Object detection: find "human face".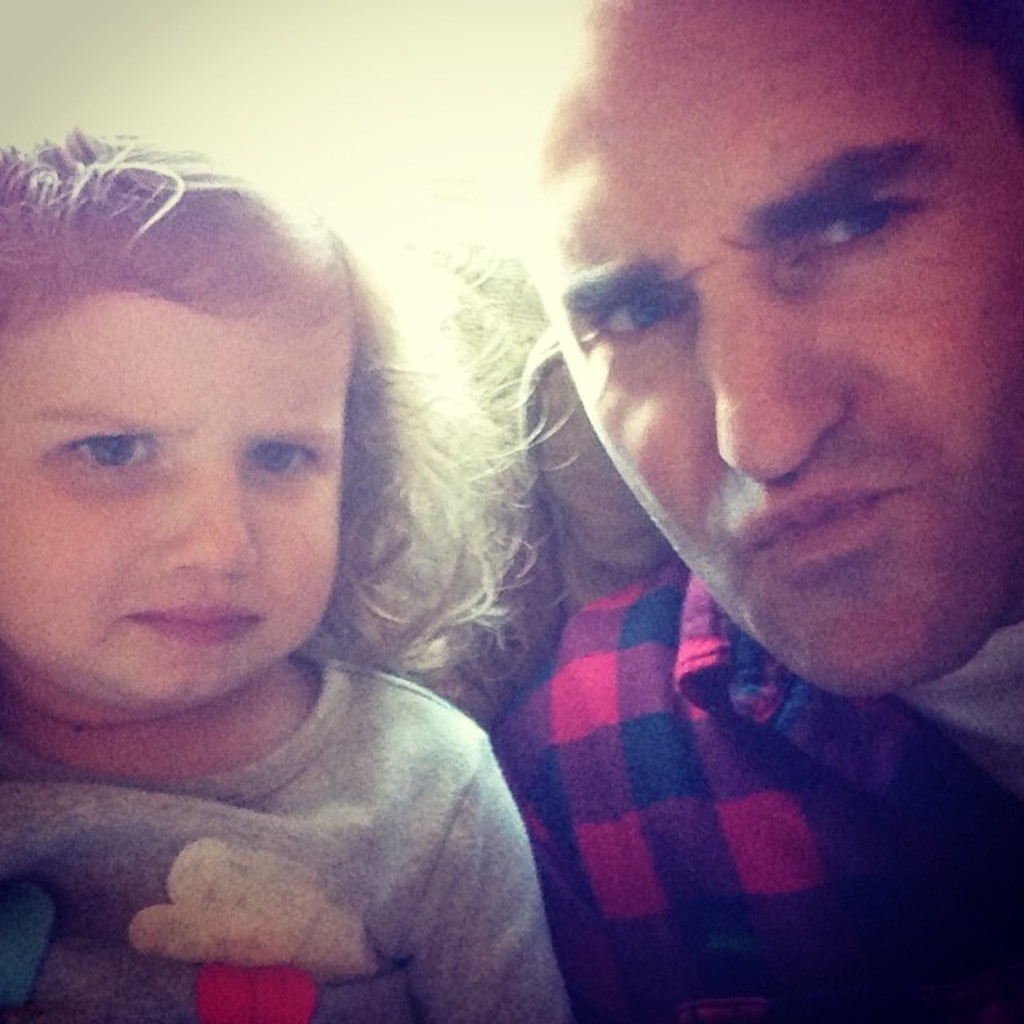
detection(0, 310, 352, 715).
